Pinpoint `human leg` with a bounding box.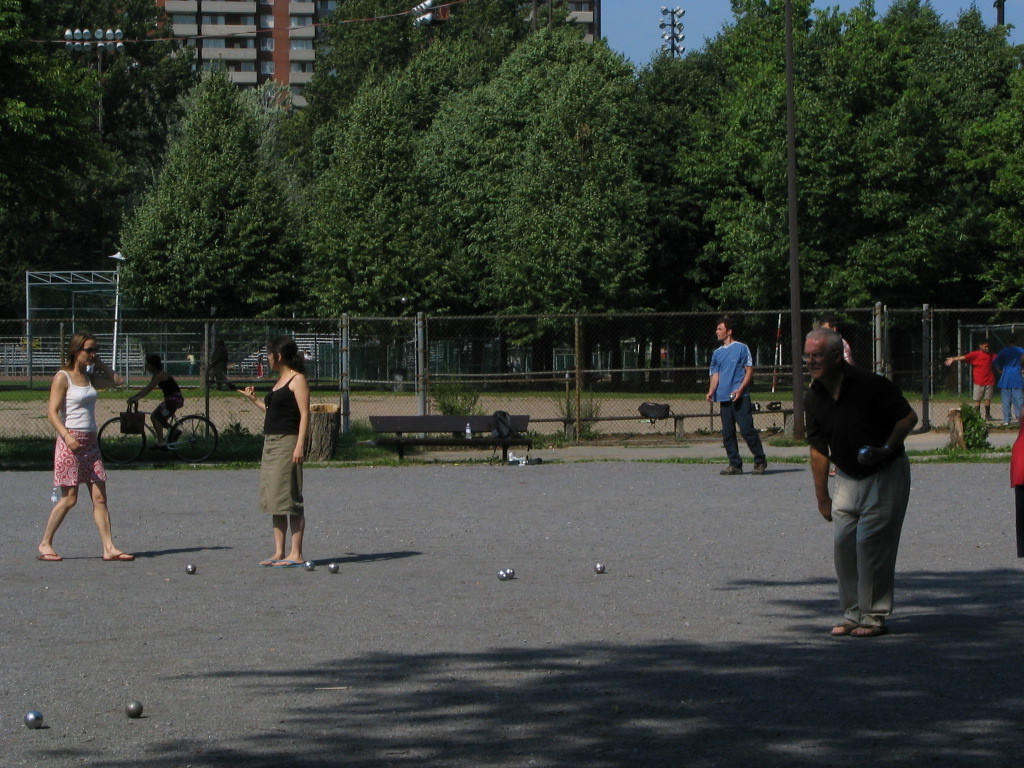
[x1=95, y1=482, x2=131, y2=556].
